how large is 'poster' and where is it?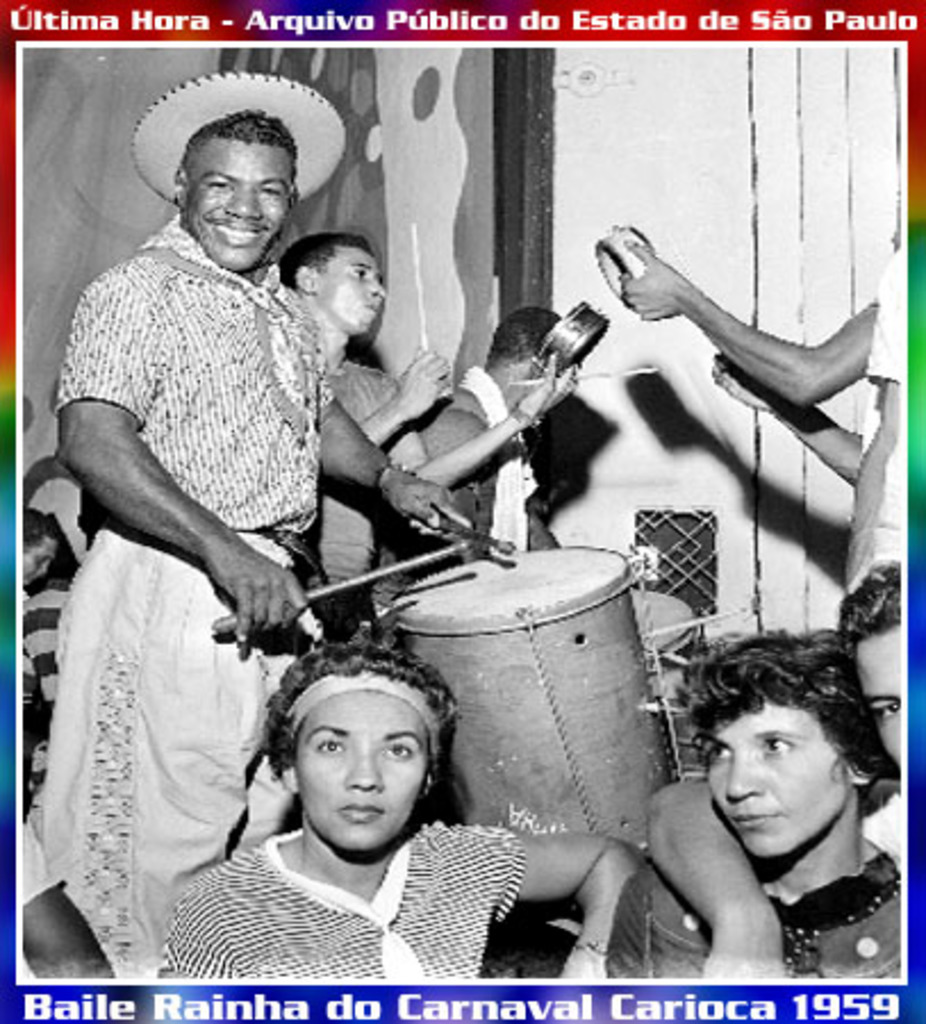
Bounding box: x1=0, y1=0, x2=924, y2=1022.
